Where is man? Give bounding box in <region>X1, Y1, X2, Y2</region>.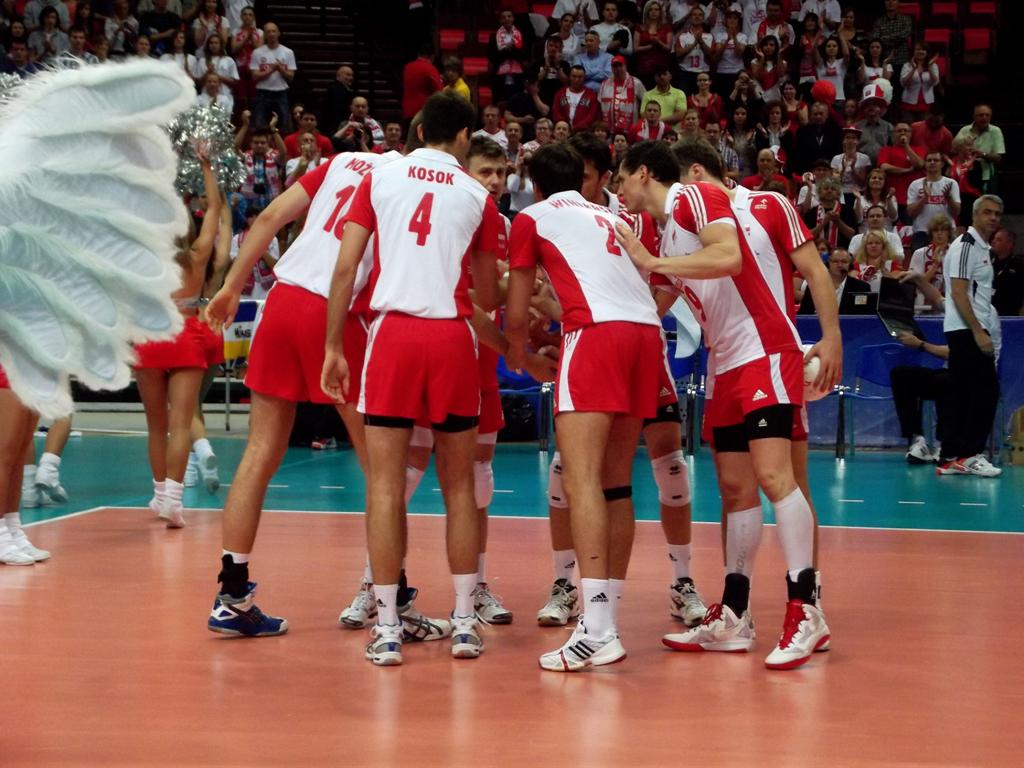
<region>552, 67, 598, 124</region>.
